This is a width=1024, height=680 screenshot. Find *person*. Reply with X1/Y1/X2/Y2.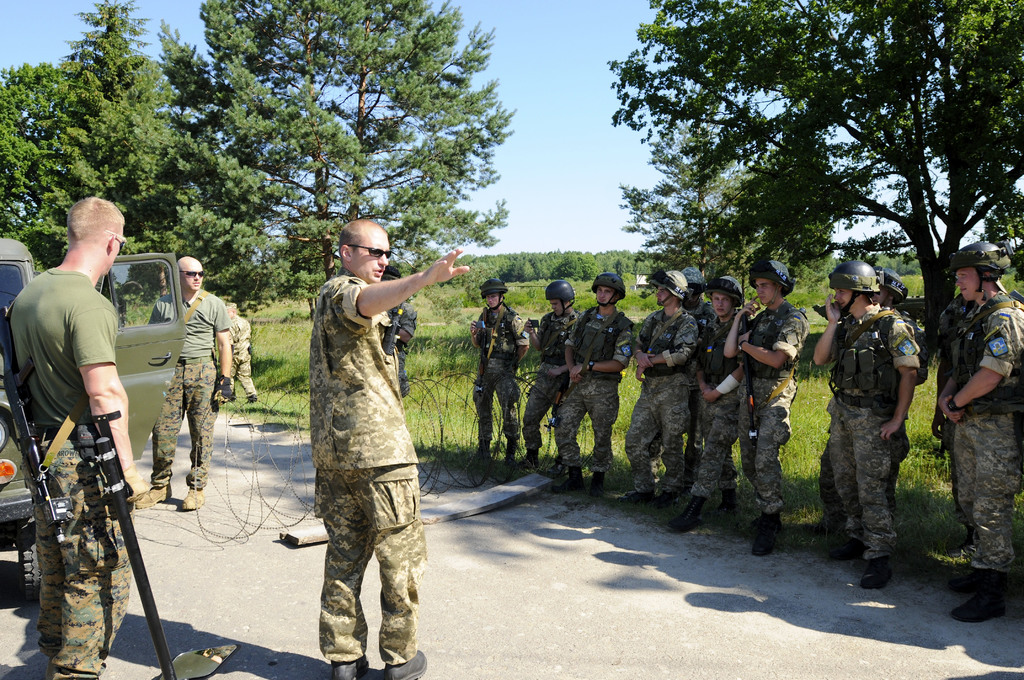
520/279/586/469.
